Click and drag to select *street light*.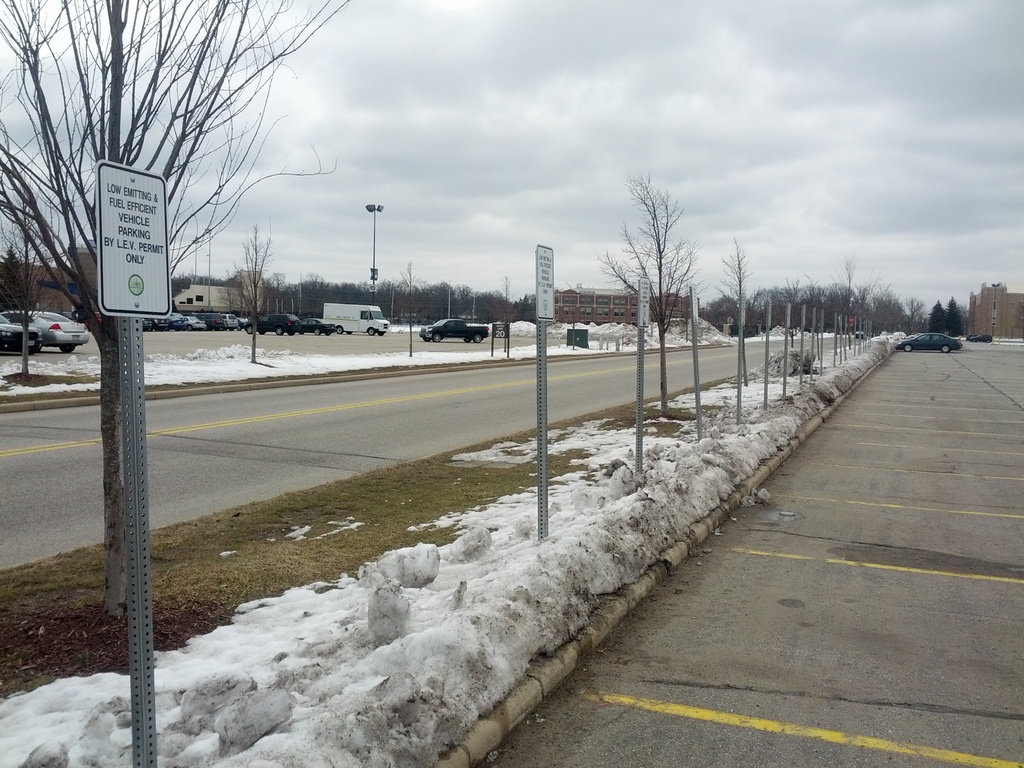
Selection: bbox=[205, 228, 214, 312].
